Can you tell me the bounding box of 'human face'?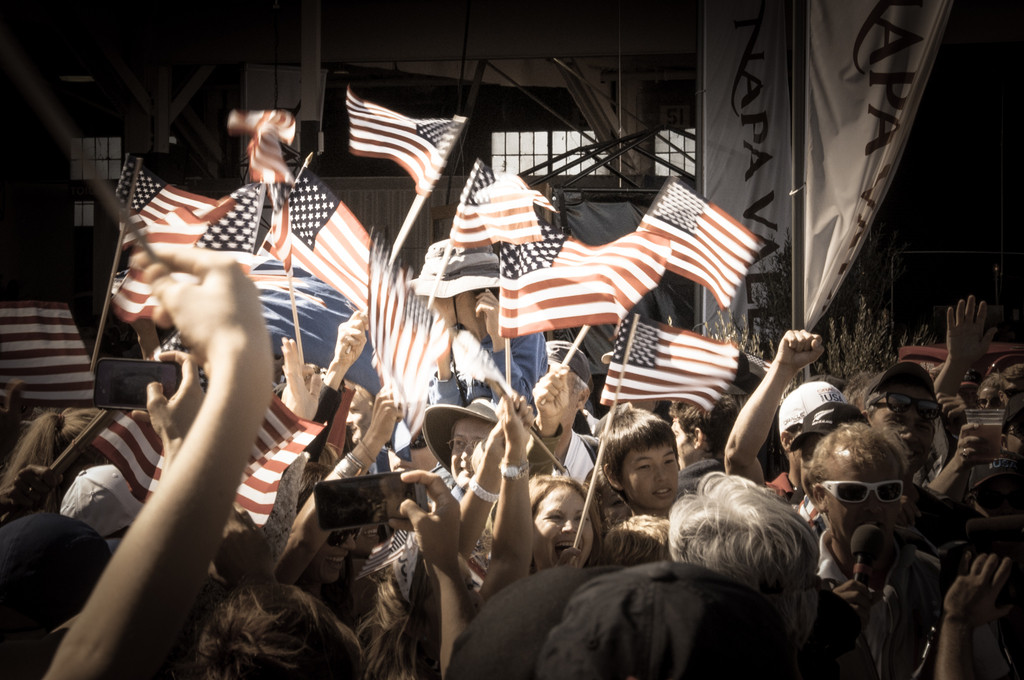
(874,387,936,467).
